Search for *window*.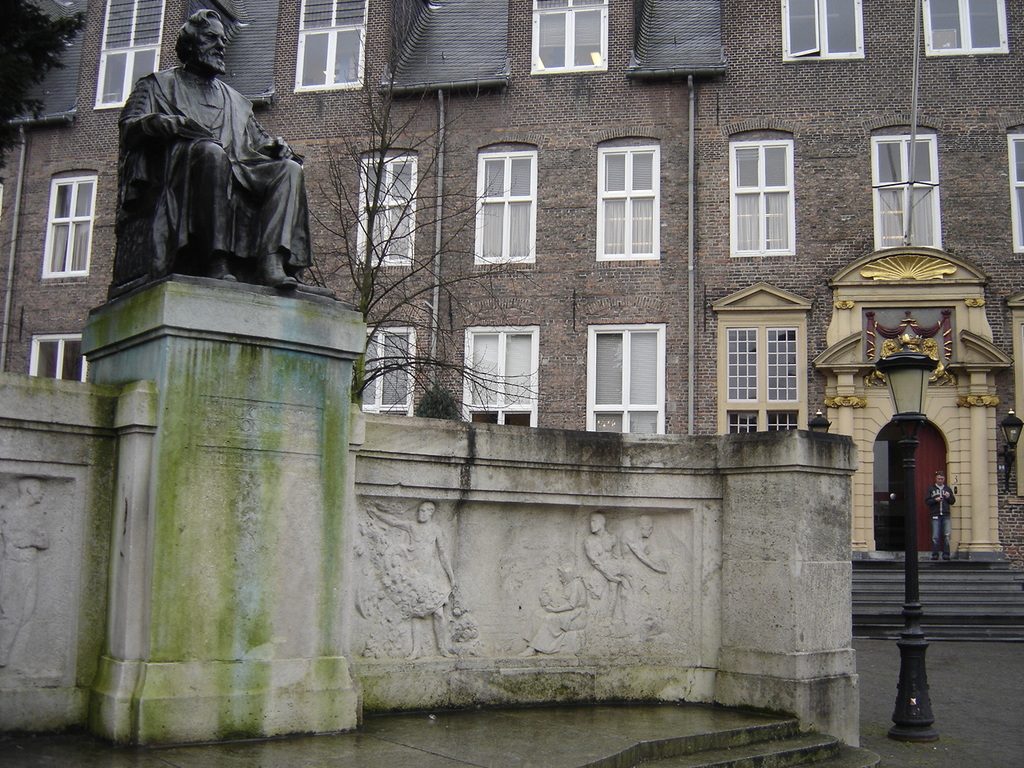
Found at 28 334 86 390.
